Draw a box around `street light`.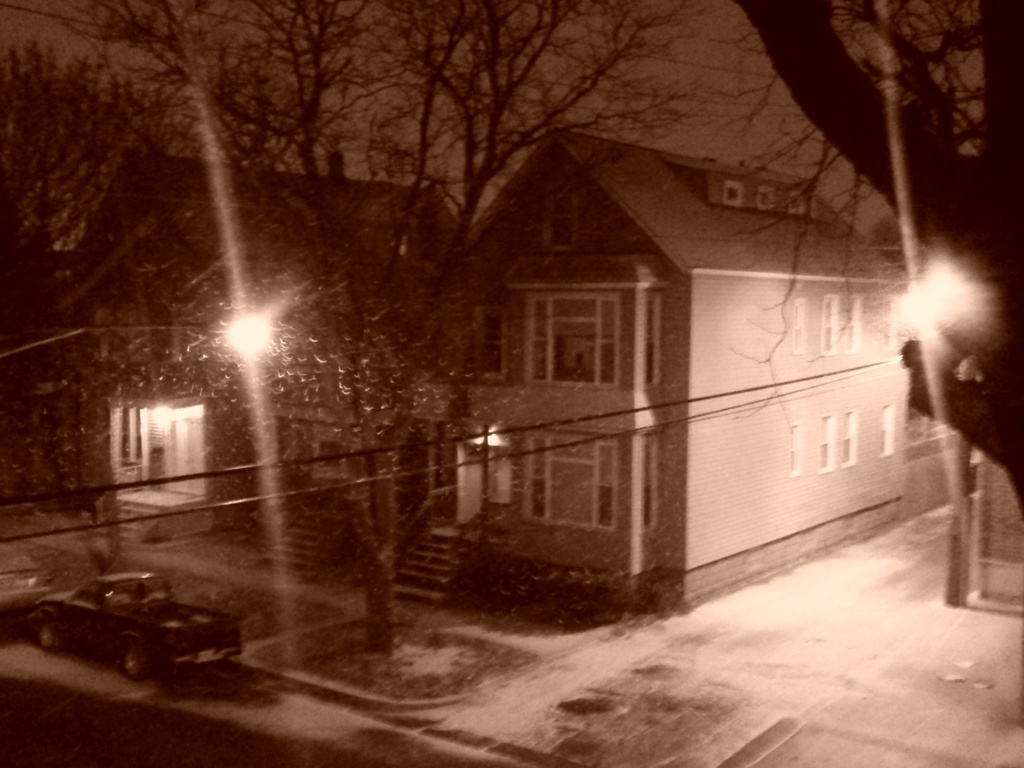
l=231, t=324, r=386, b=627.
